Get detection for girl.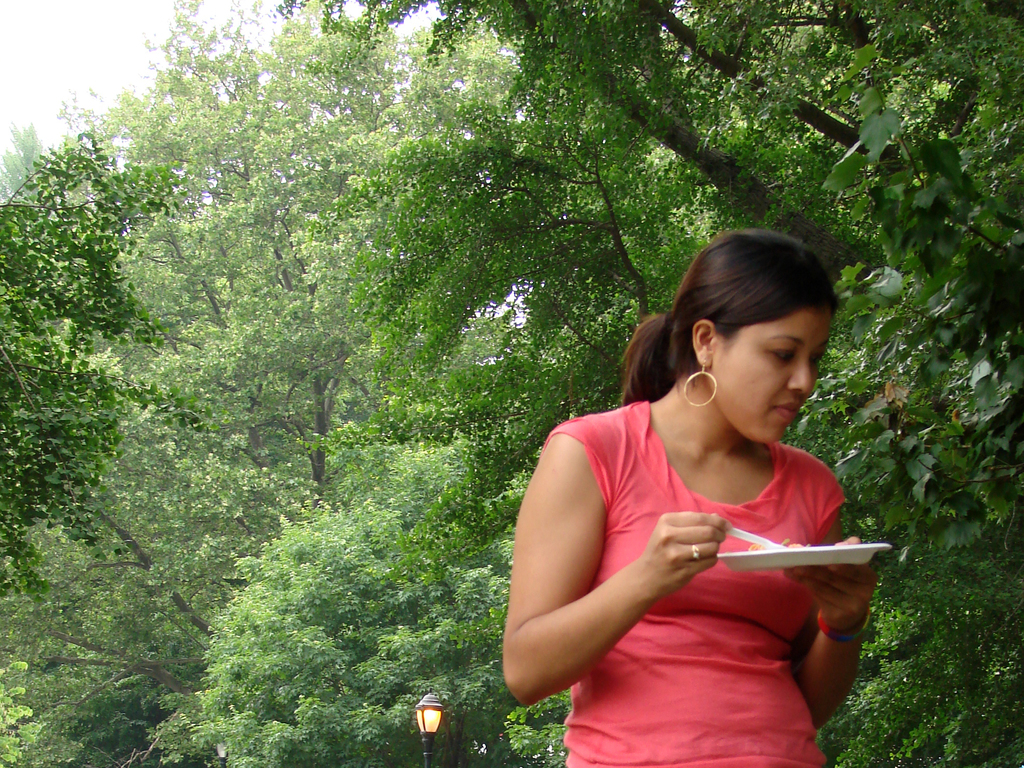
Detection: 500/227/877/767.
